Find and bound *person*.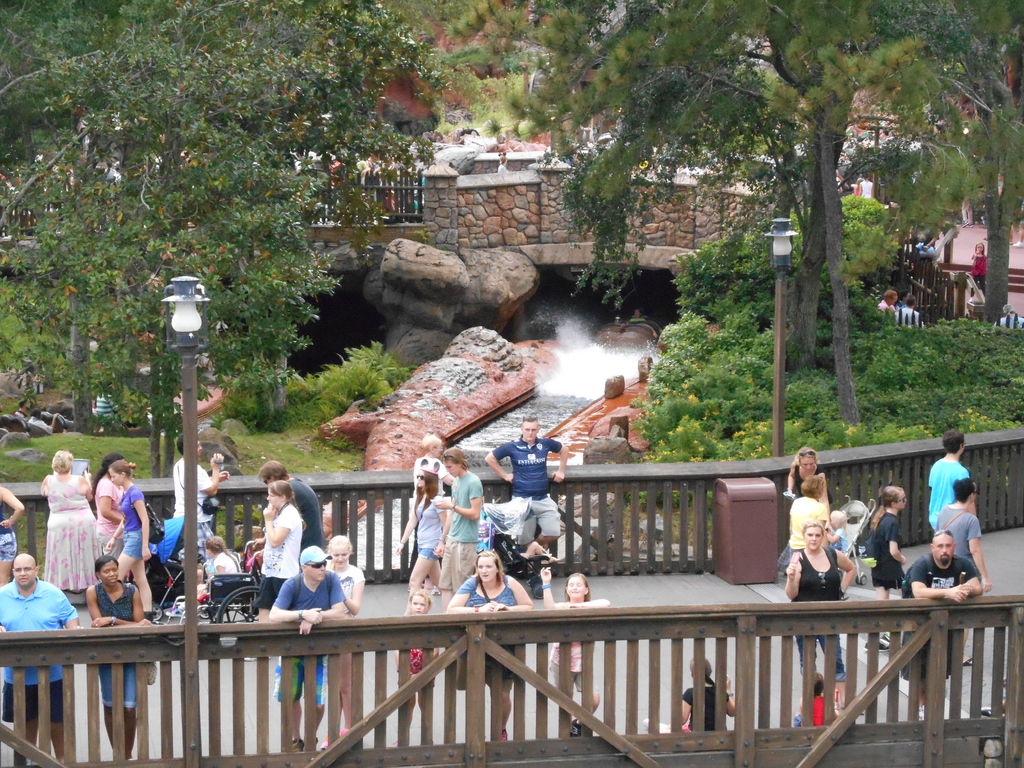
Bound: x1=877 y1=290 x2=898 y2=312.
